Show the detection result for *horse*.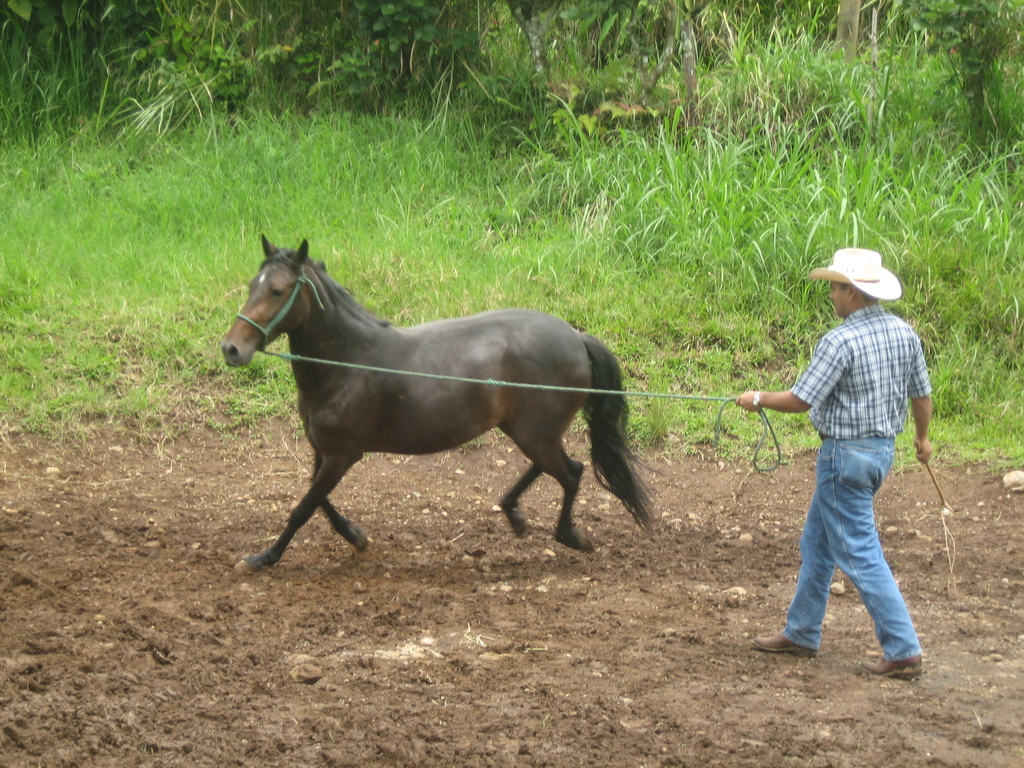
(left=221, top=235, right=659, bottom=569).
